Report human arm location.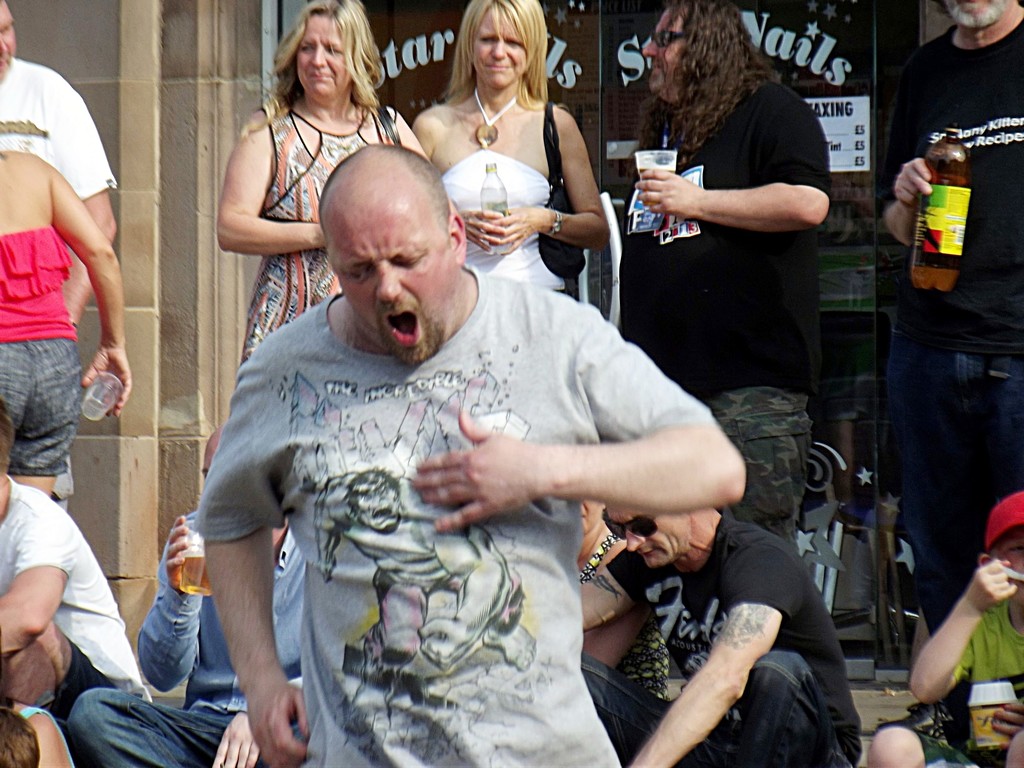
Report: <region>397, 474, 513, 670</region>.
